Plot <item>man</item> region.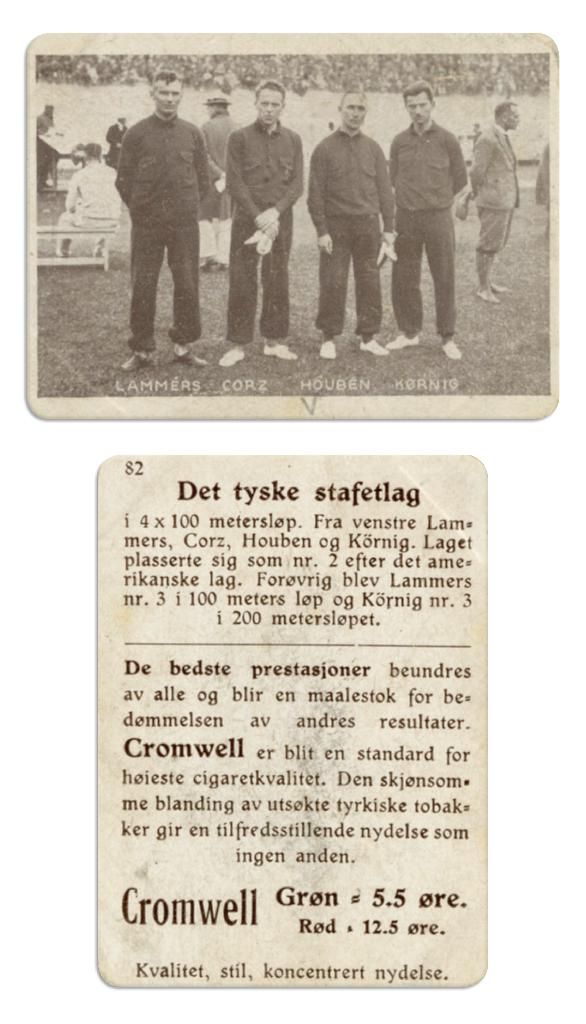
Plotted at select_region(378, 65, 470, 378).
